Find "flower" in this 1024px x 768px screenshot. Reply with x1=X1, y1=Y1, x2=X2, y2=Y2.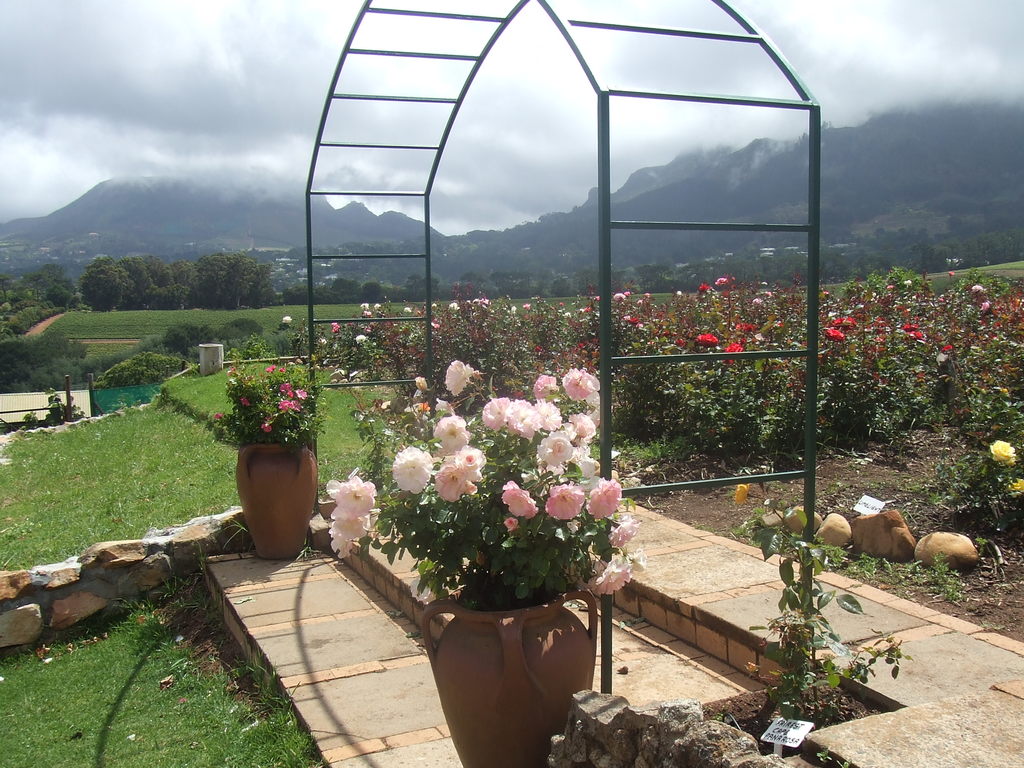
x1=449, y1=302, x2=459, y2=308.
